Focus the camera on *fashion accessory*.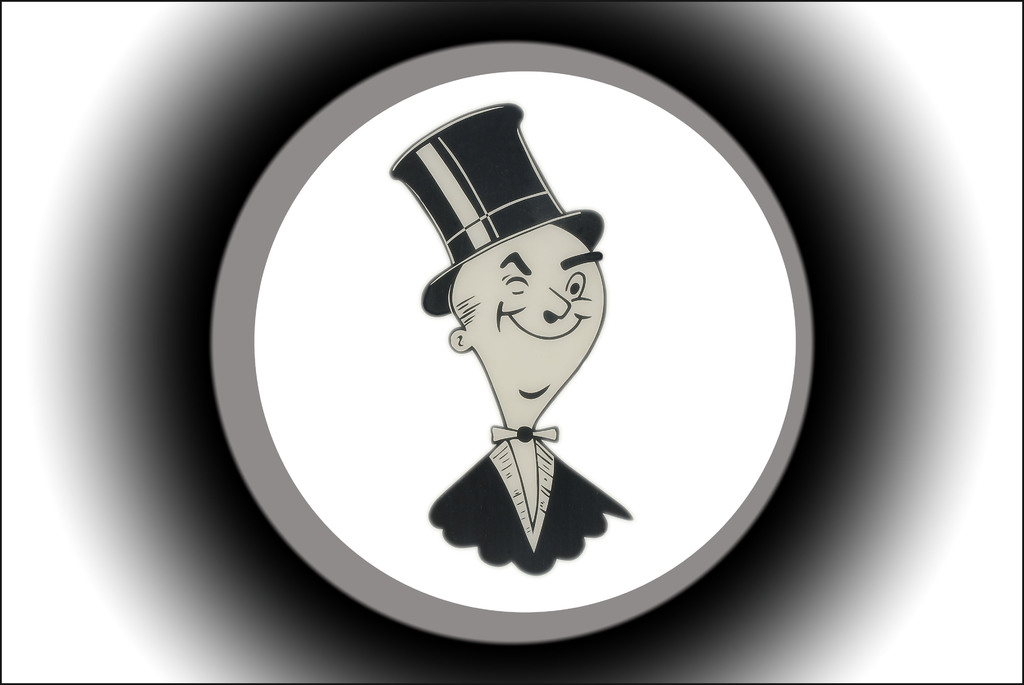
Focus region: pyautogui.locateOnScreen(493, 425, 560, 443).
